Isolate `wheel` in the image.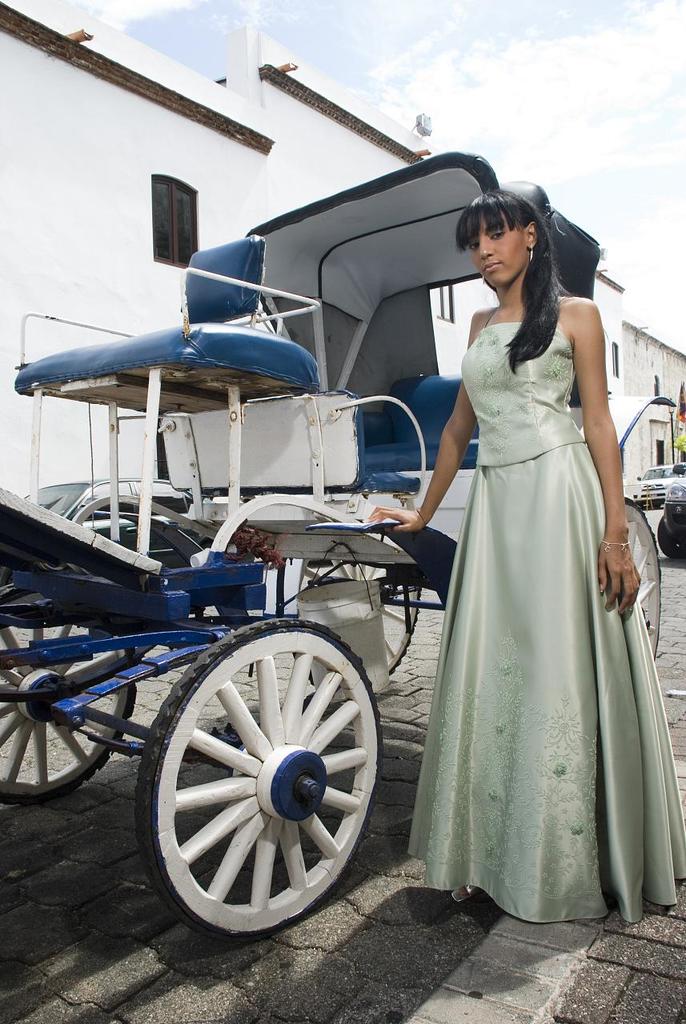
Isolated region: 624/498/663/654.
